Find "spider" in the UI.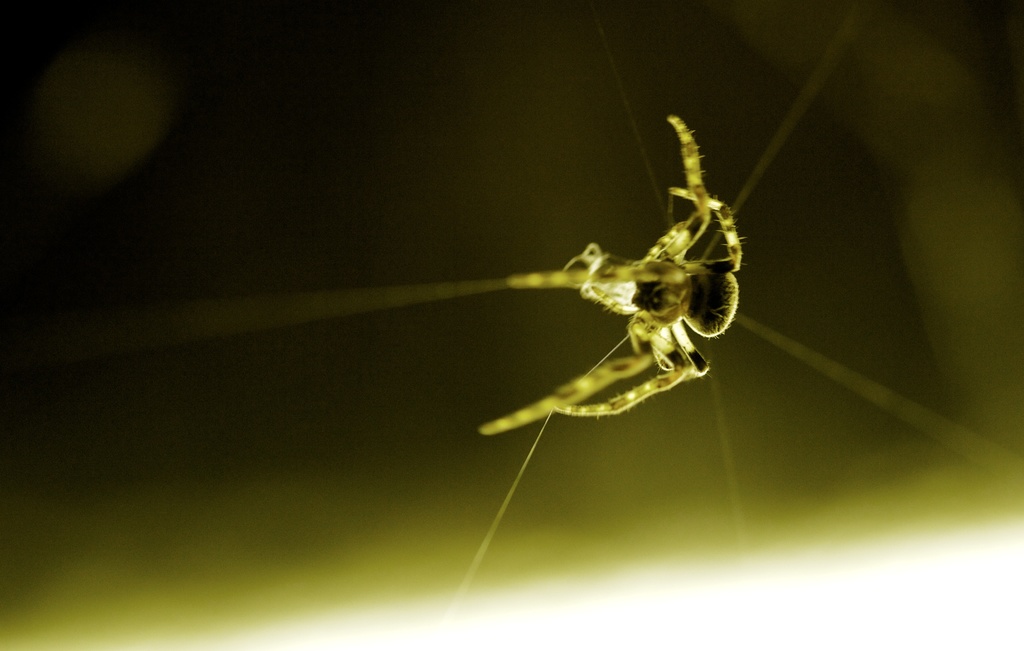
UI element at BBox(476, 113, 746, 436).
